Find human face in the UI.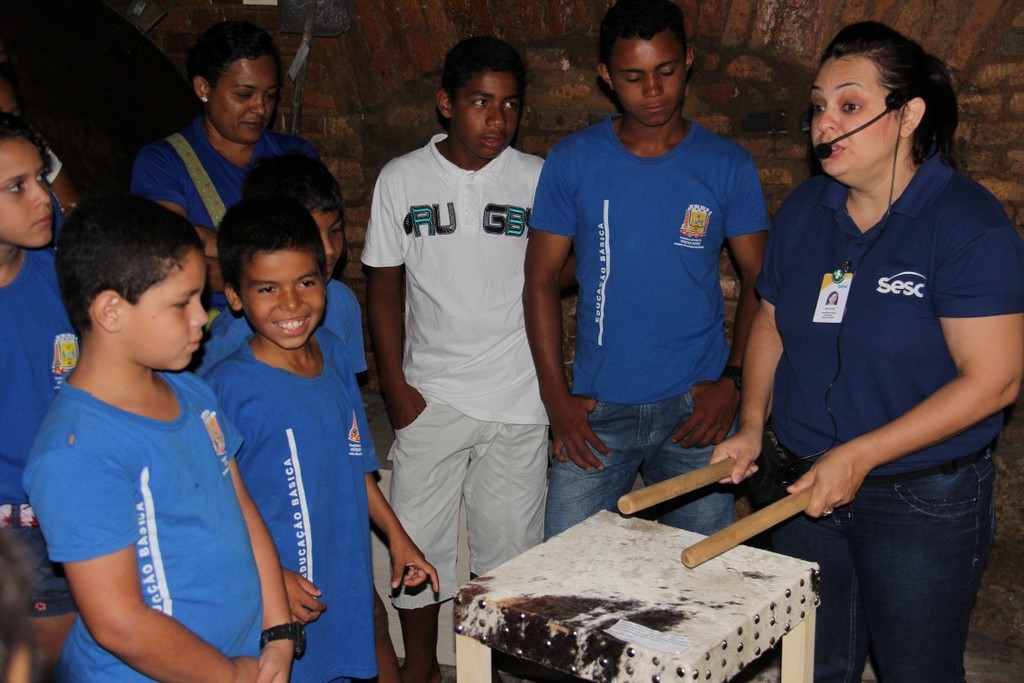
UI element at (128,253,209,372).
